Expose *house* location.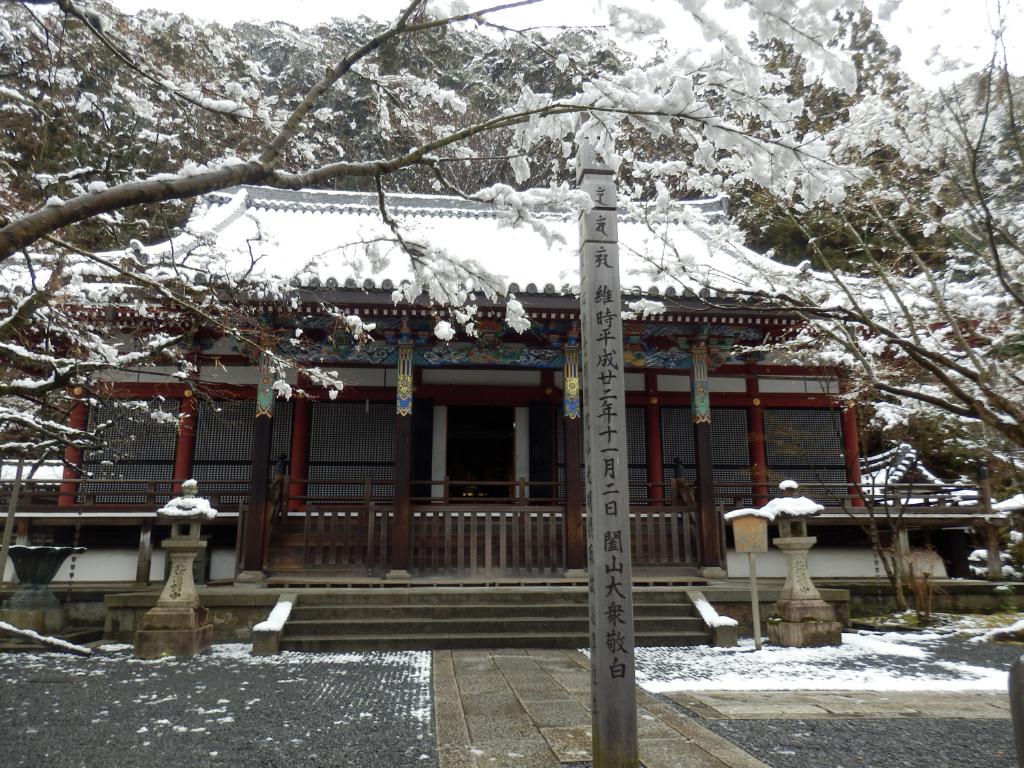
Exposed at 0:198:862:575.
